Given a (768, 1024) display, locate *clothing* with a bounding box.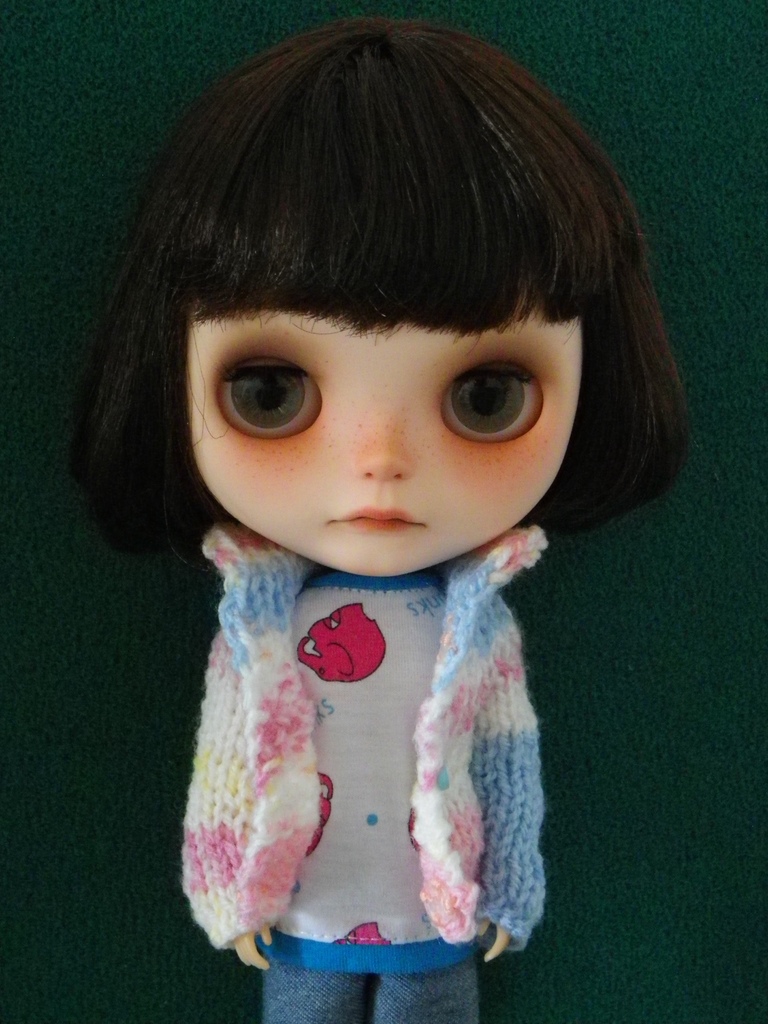
Located: x1=266, y1=563, x2=477, y2=986.
